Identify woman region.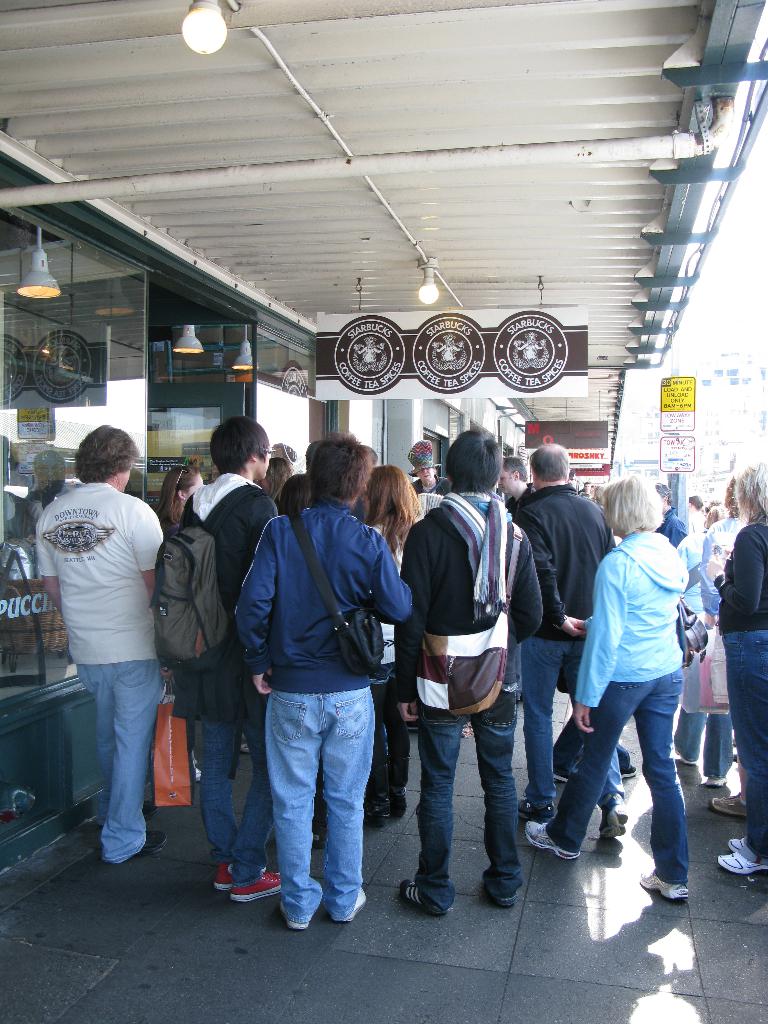
Region: bbox=(157, 464, 207, 536).
